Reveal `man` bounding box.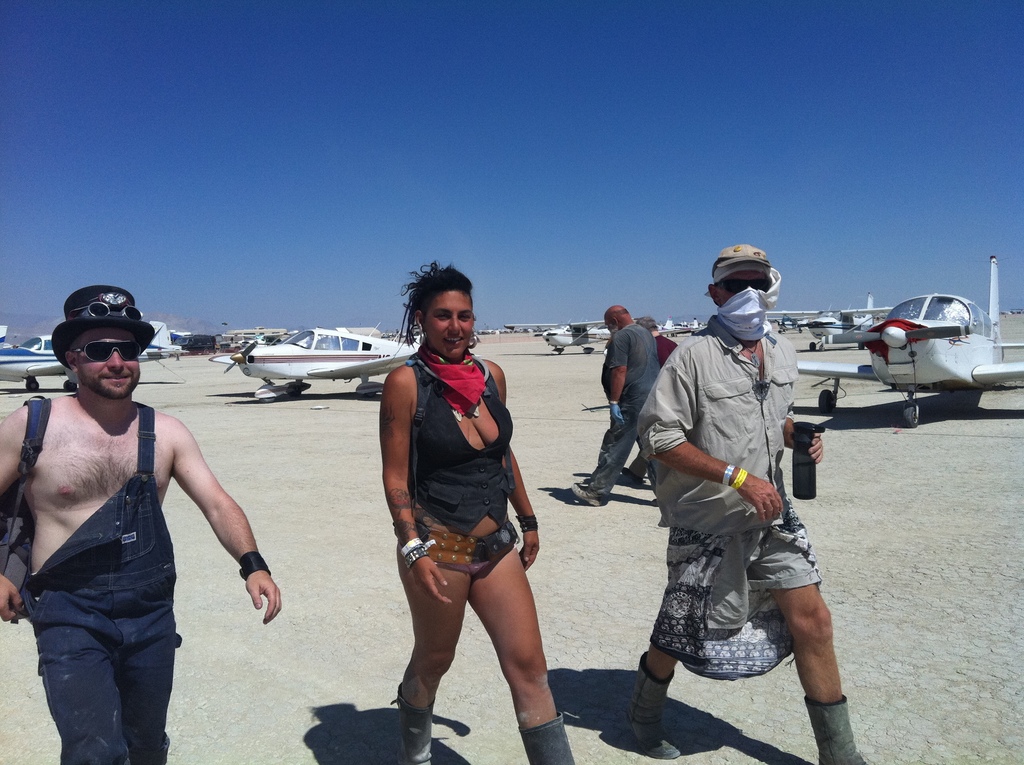
Revealed: left=623, top=317, right=679, bottom=481.
